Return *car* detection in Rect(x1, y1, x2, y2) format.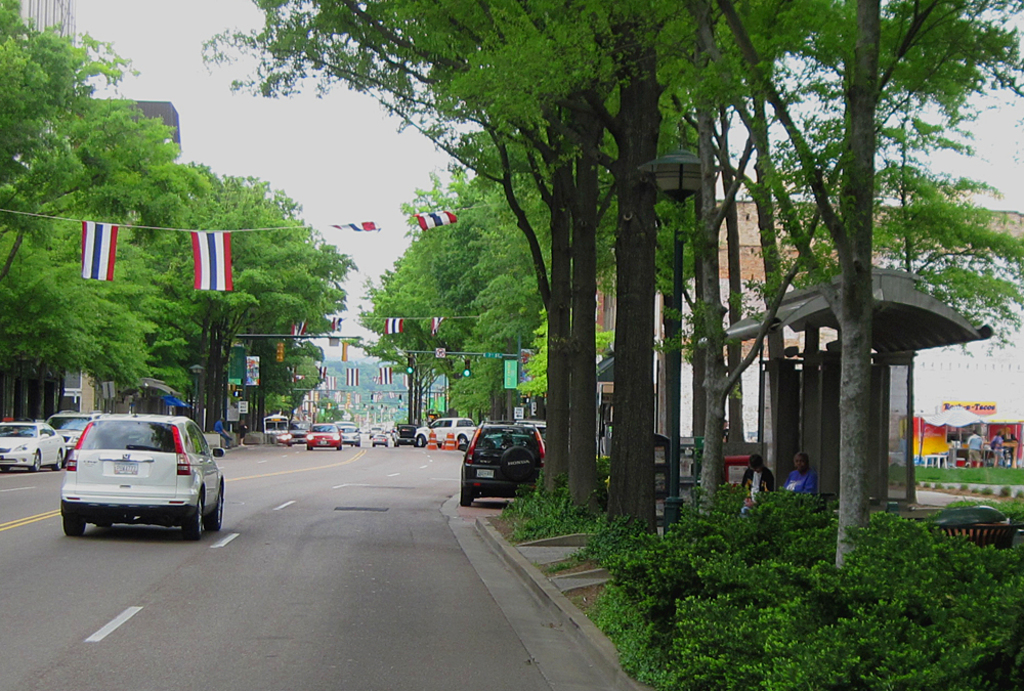
Rect(337, 424, 358, 448).
